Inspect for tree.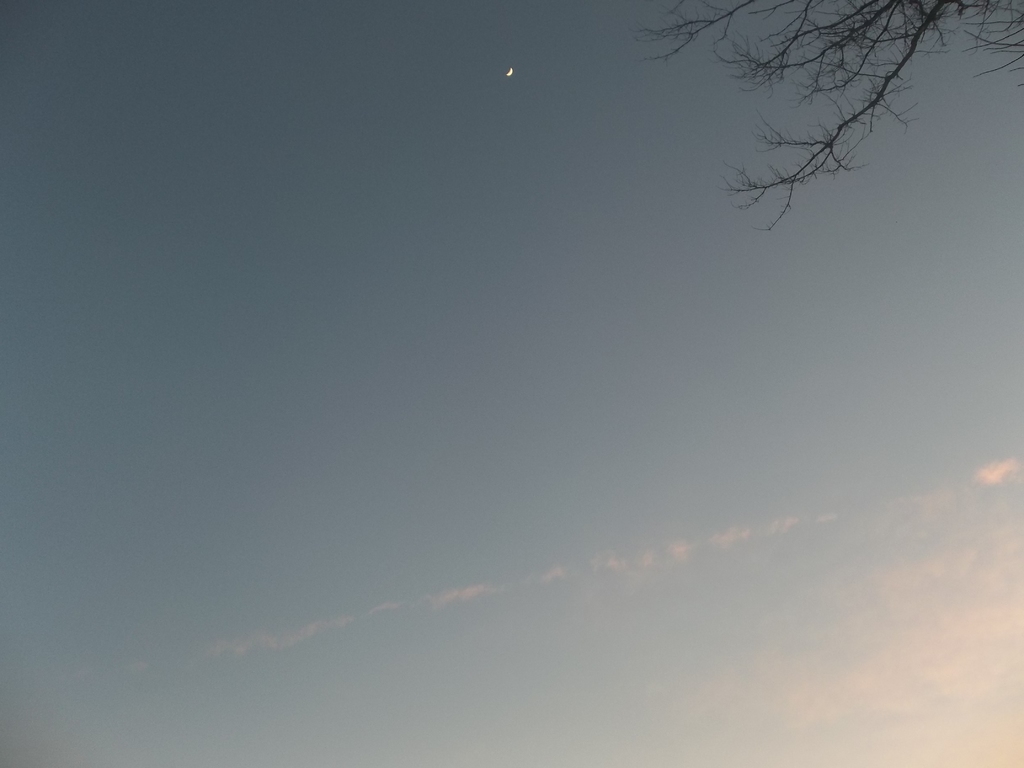
Inspection: bbox=[654, 17, 961, 276].
